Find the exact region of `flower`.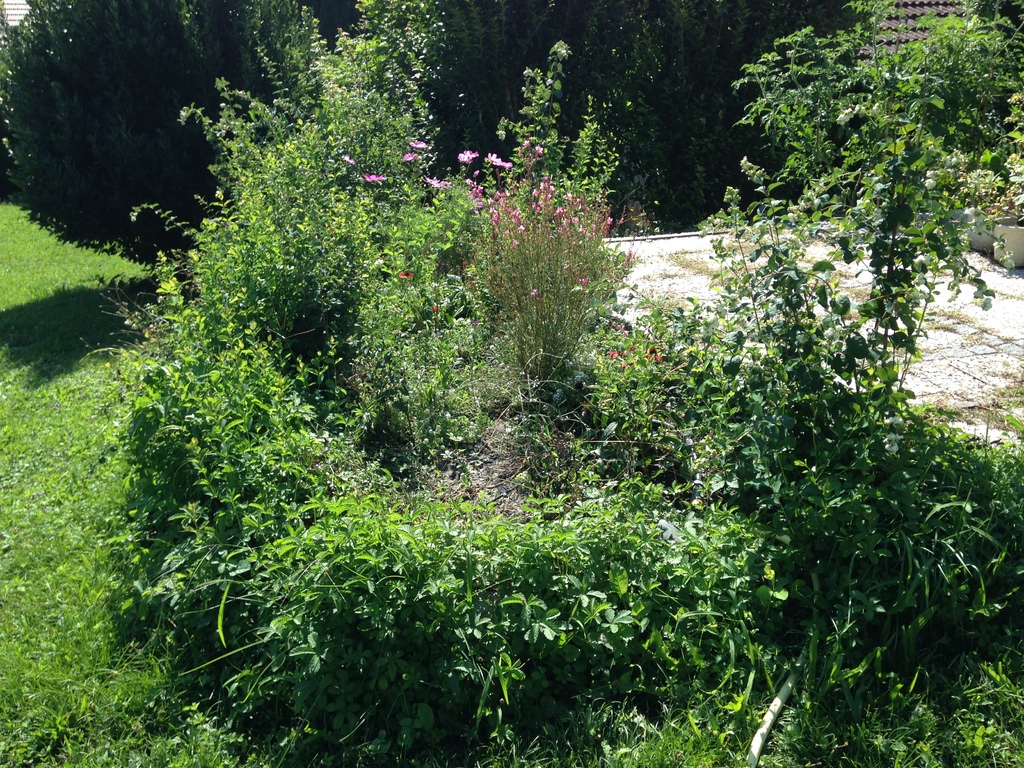
Exact region: box=[516, 142, 551, 171].
